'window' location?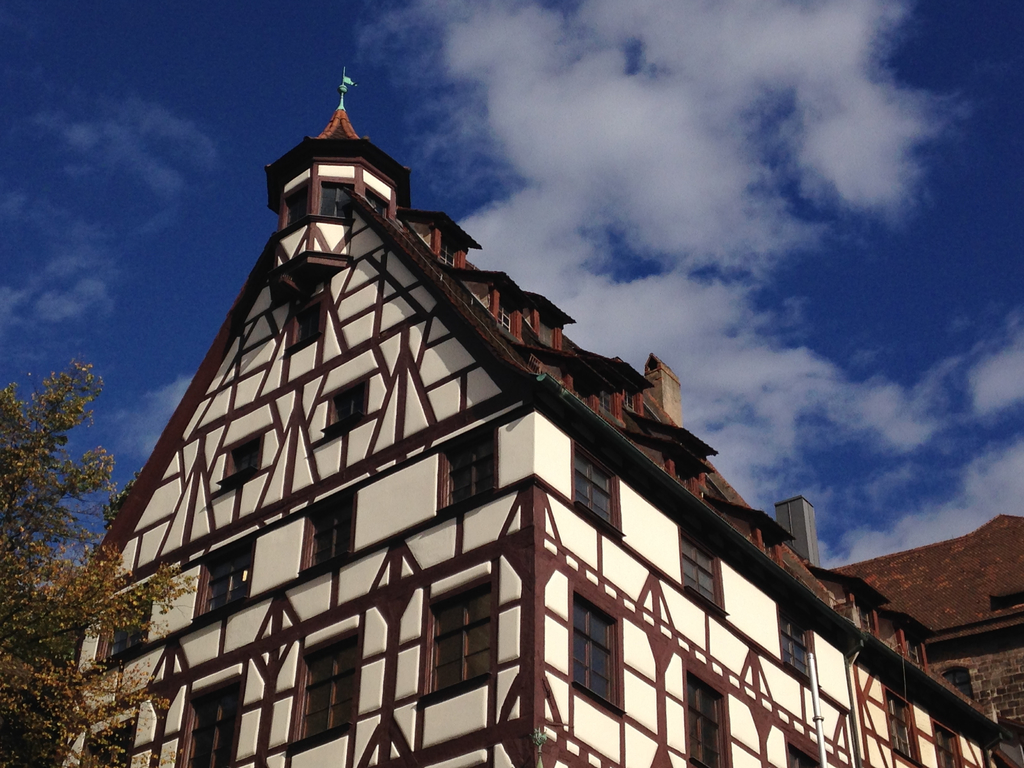
bbox=(323, 373, 368, 442)
